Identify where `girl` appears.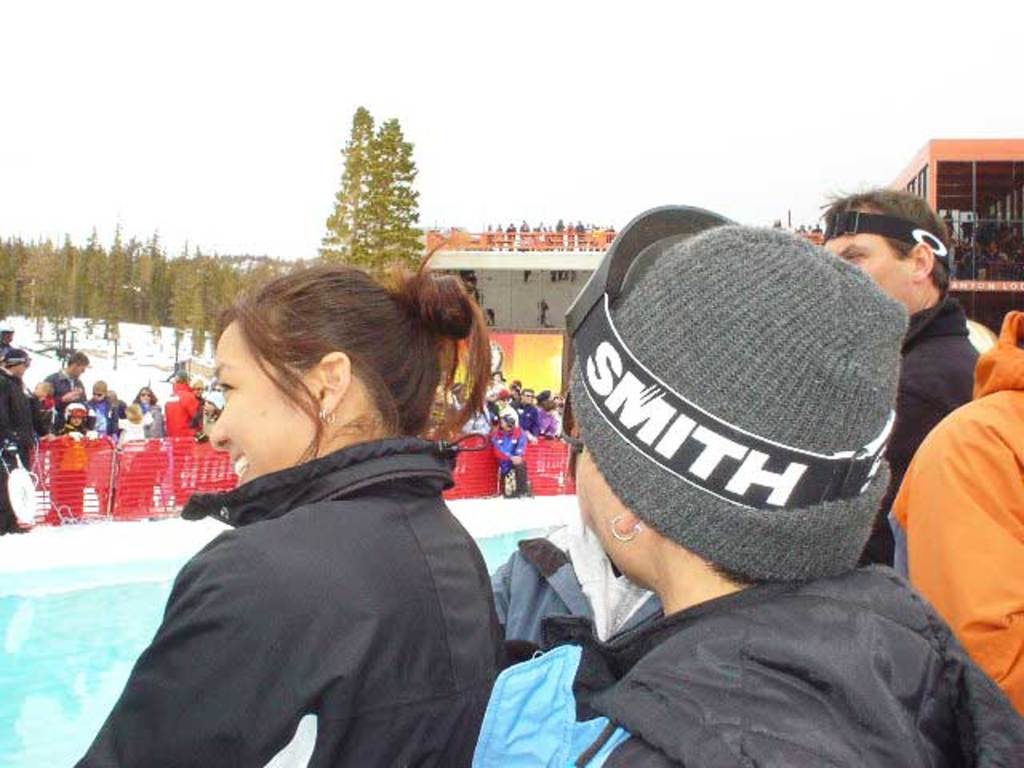
Appears at Rect(75, 269, 506, 766).
